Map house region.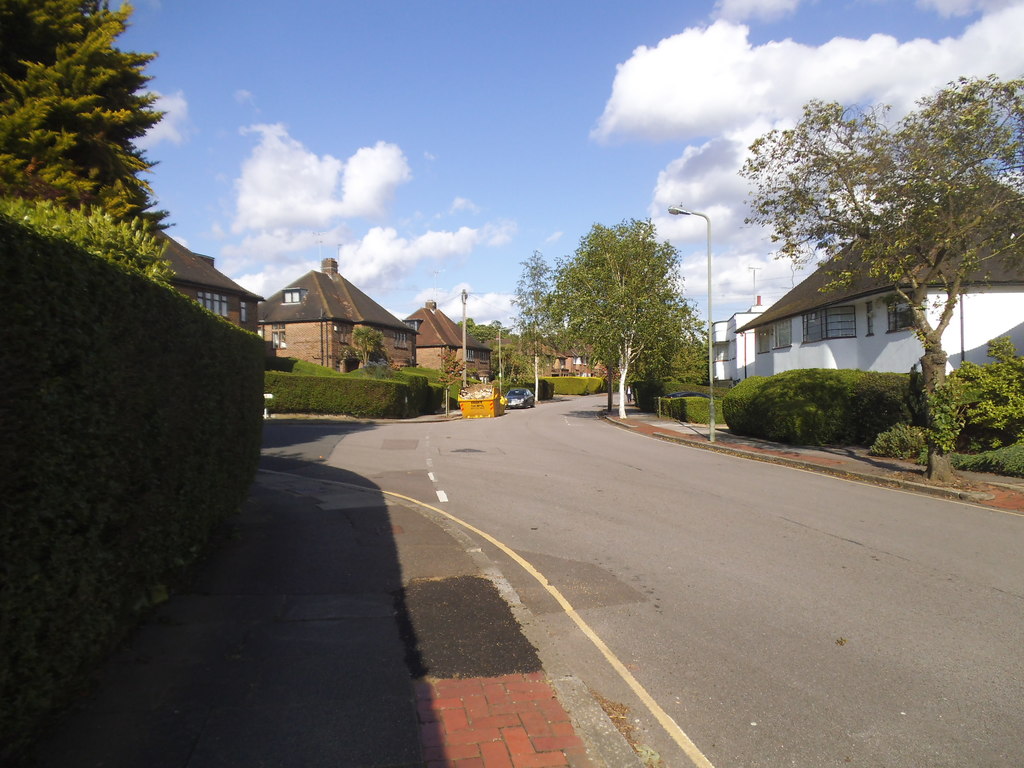
Mapped to 493:337:569:371.
